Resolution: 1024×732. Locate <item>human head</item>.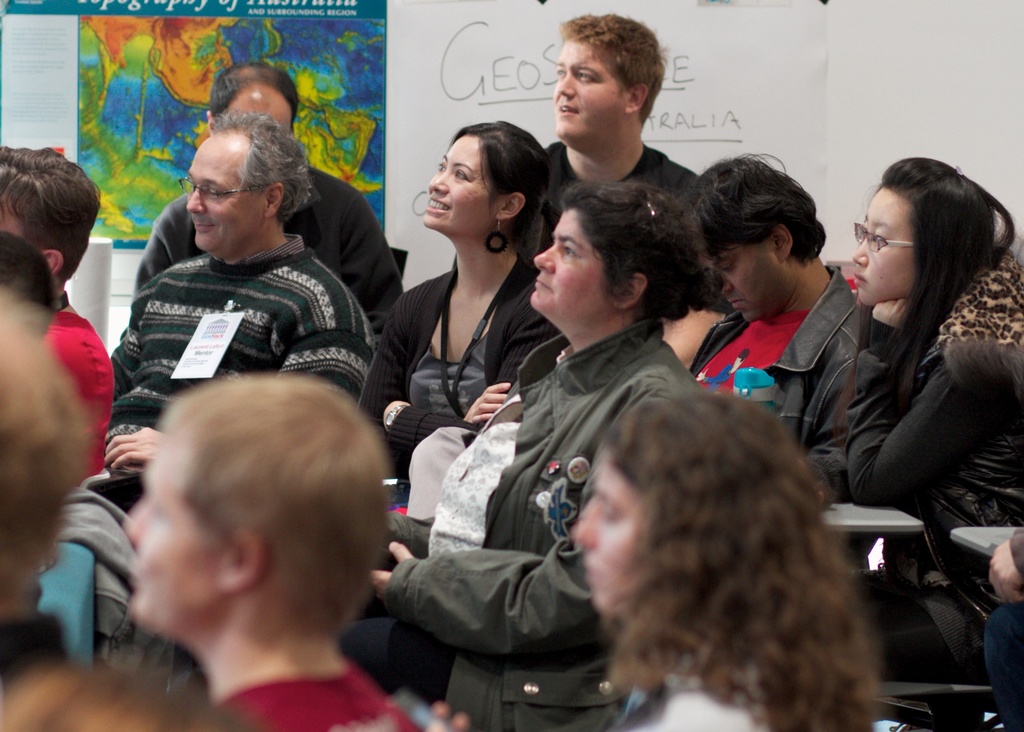
[x1=529, y1=181, x2=716, y2=320].
